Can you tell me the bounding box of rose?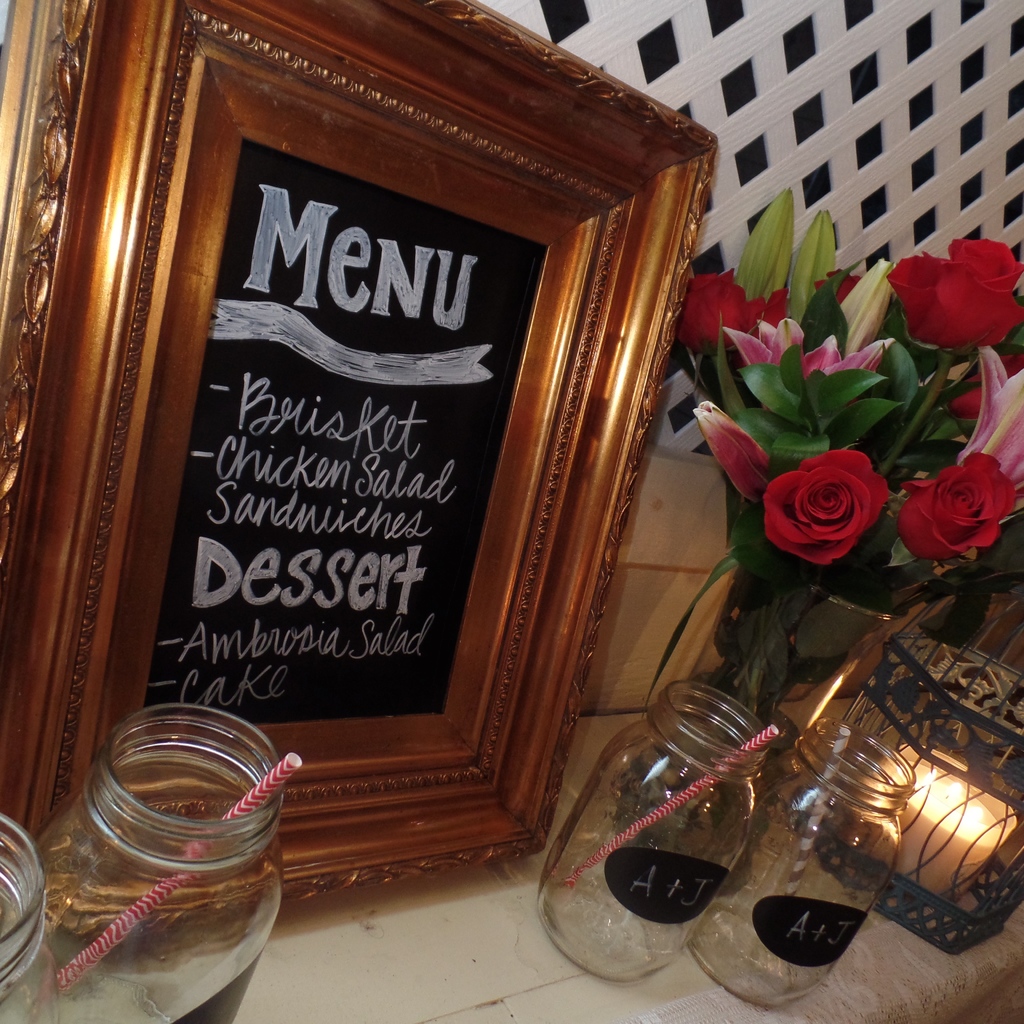
(left=756, top=268, right=861, bottom=341).
